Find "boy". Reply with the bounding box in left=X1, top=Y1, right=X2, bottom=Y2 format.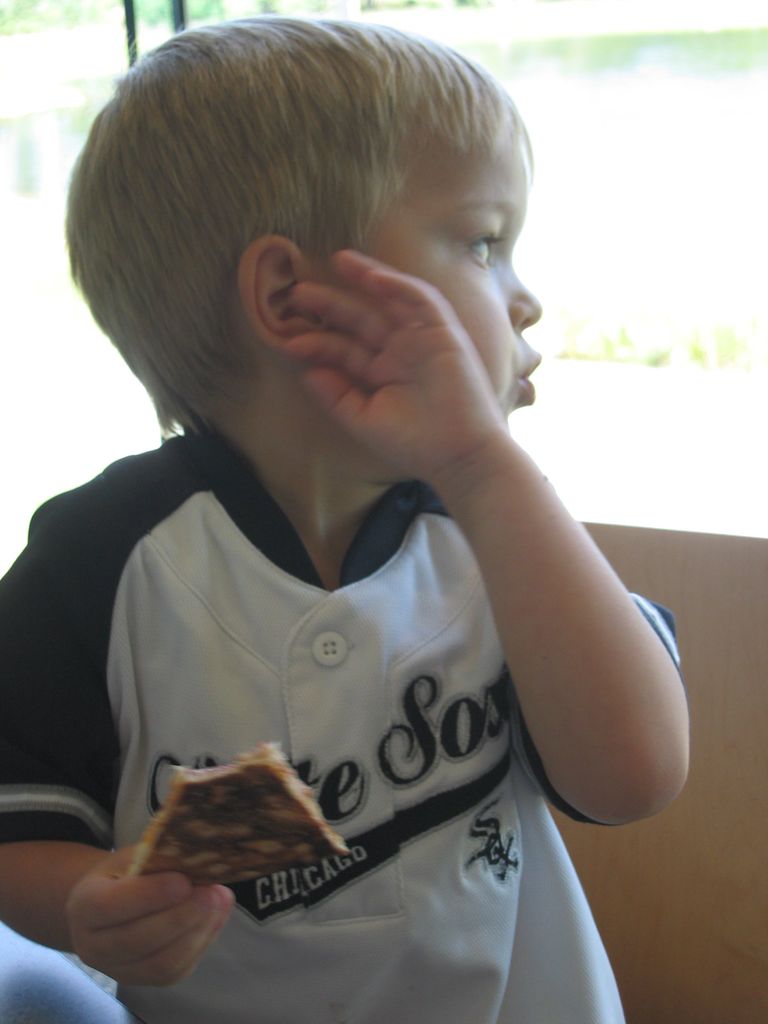
left=0, top=14, right=695, bottom=1023.
